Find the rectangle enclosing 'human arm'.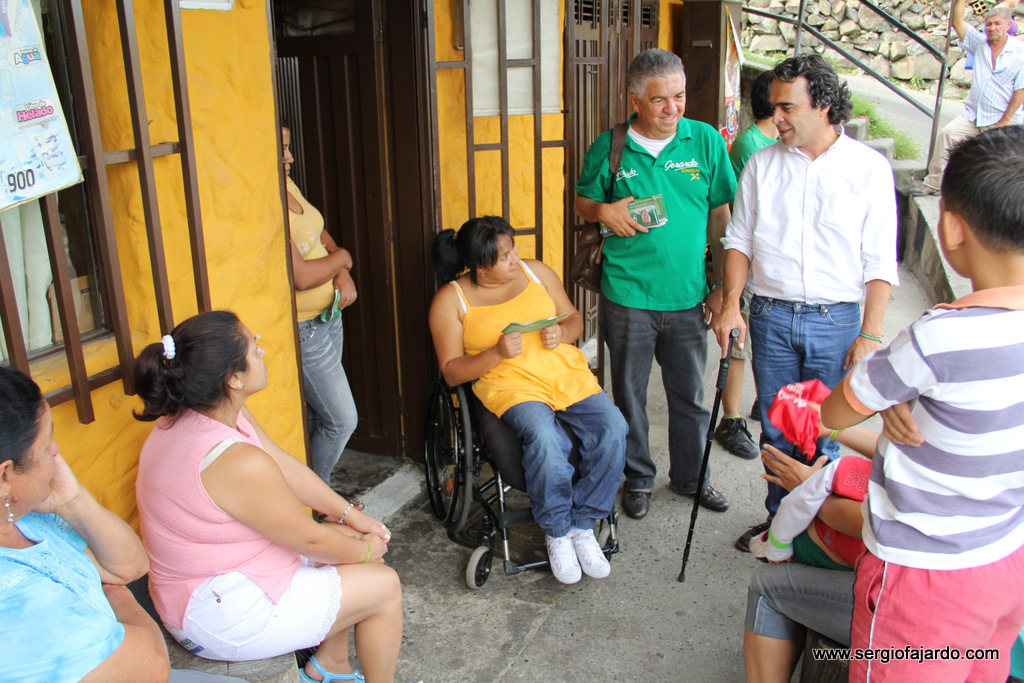
(224, 441, 390, 547).
